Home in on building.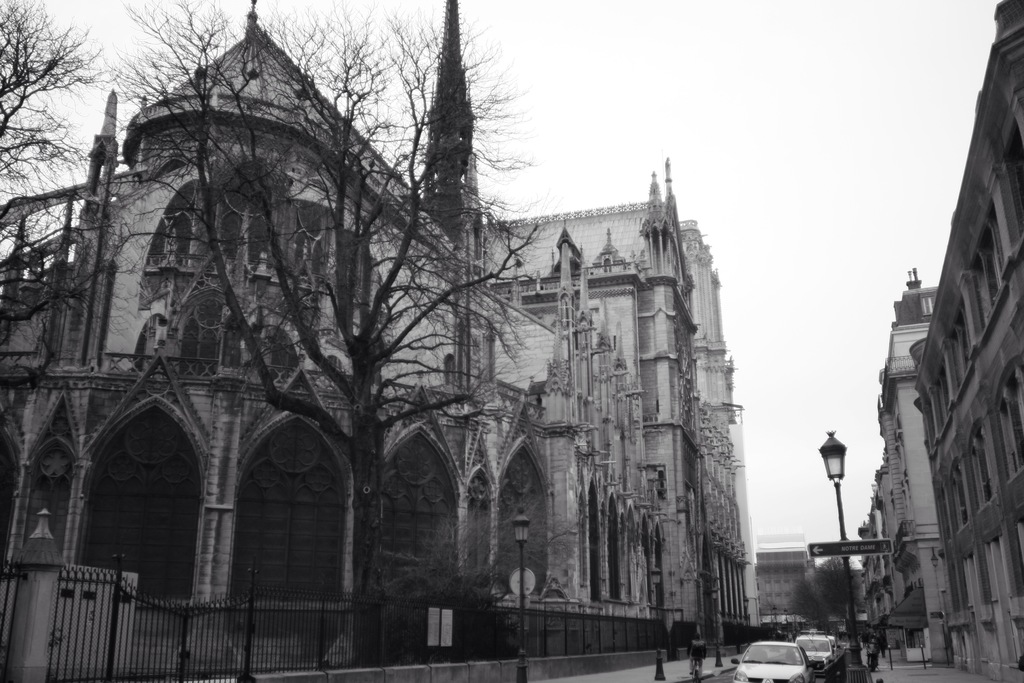
Homed in at pyautogui.locateOnScreen(0, 0, 695, 682).
